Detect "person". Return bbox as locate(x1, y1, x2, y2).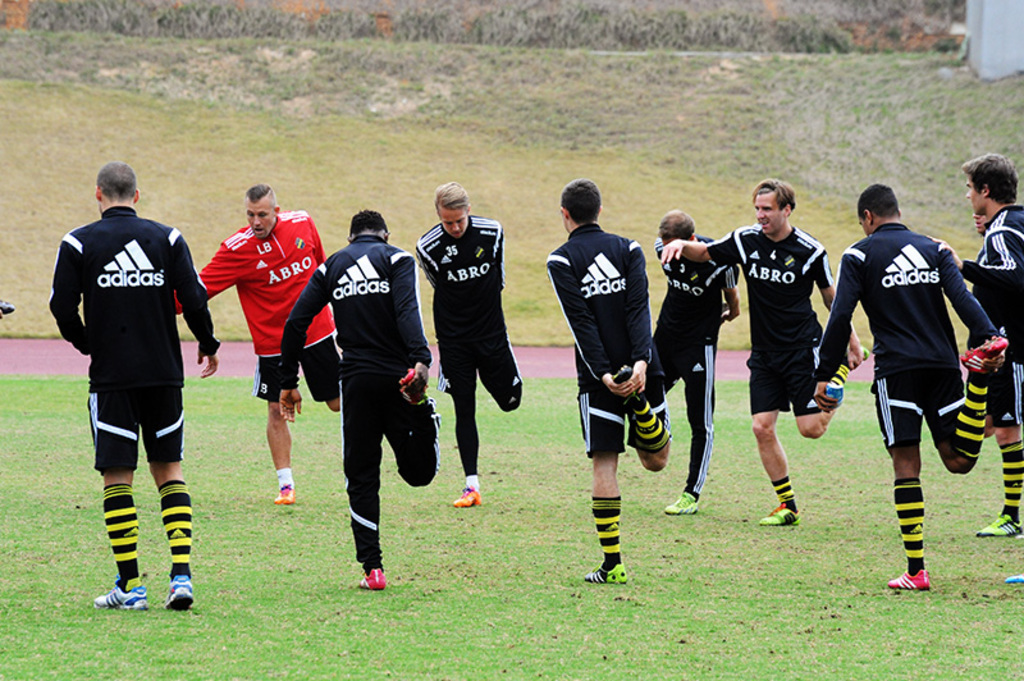
locate(654, 212, 742, 513).
